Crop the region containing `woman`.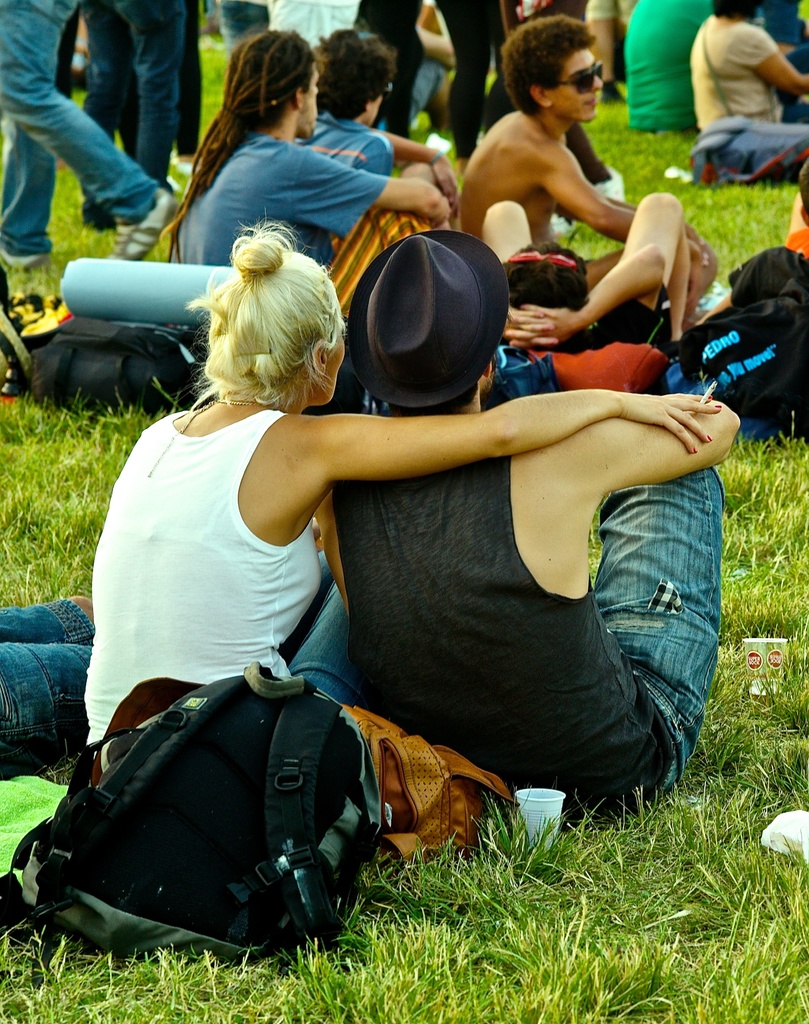
Crop region: BBox(81, 207, 722, 762).
